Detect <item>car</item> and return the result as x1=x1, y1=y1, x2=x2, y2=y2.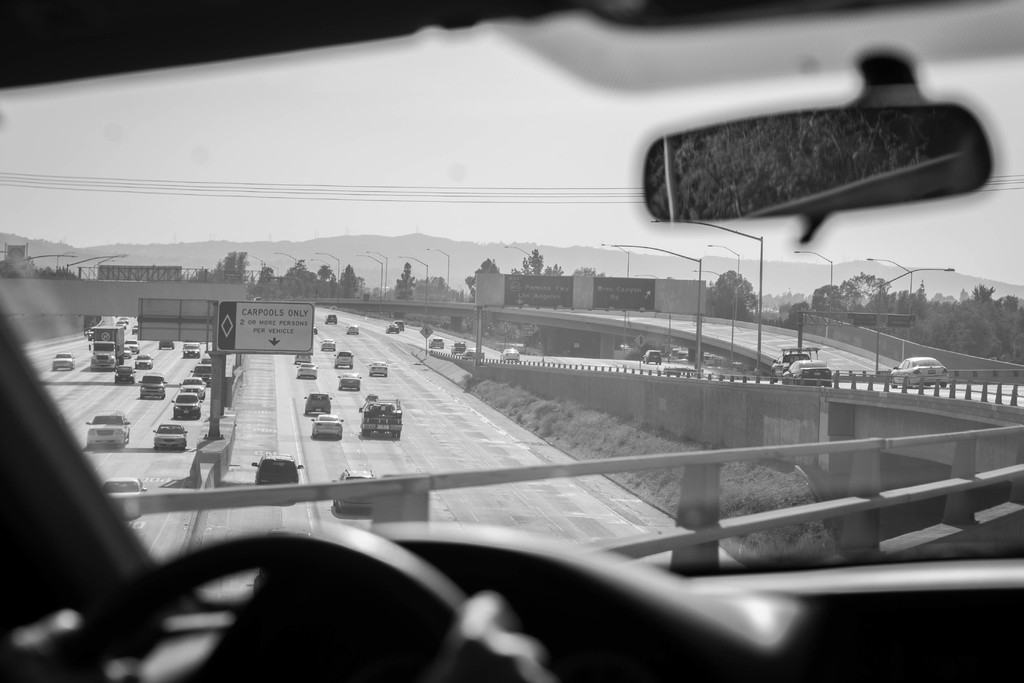
x1=426, y1=336, x2=444, y2=349.
